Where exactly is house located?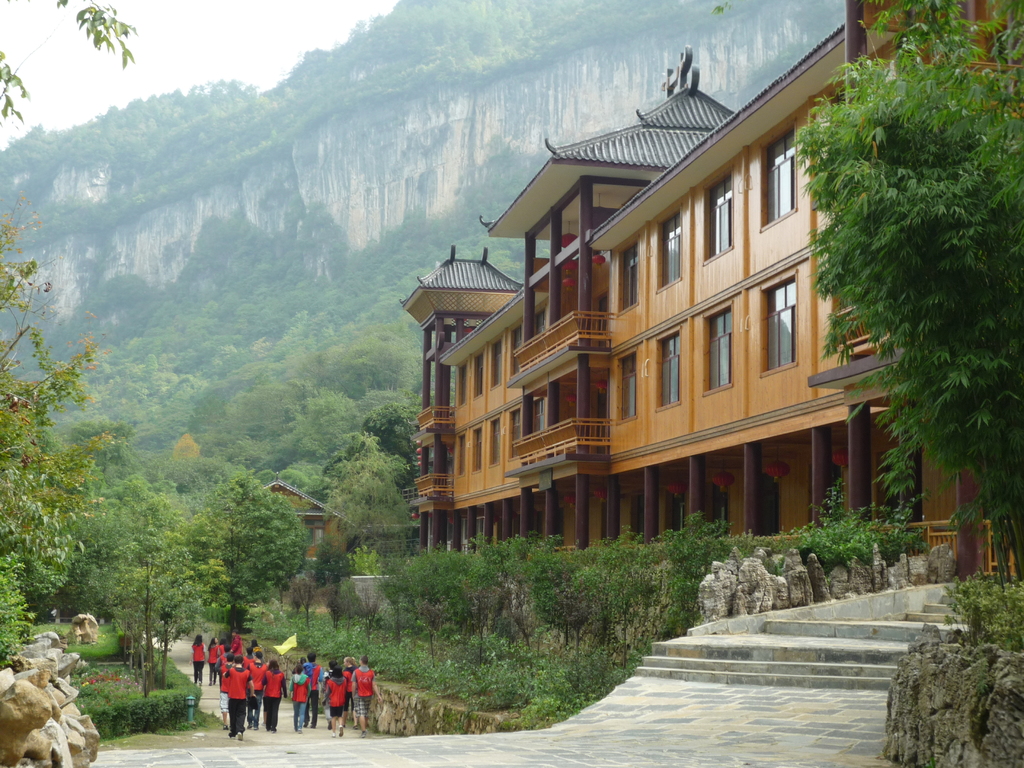
Its bounding box is x1=380, y1=185, x2=885, y2=576.
